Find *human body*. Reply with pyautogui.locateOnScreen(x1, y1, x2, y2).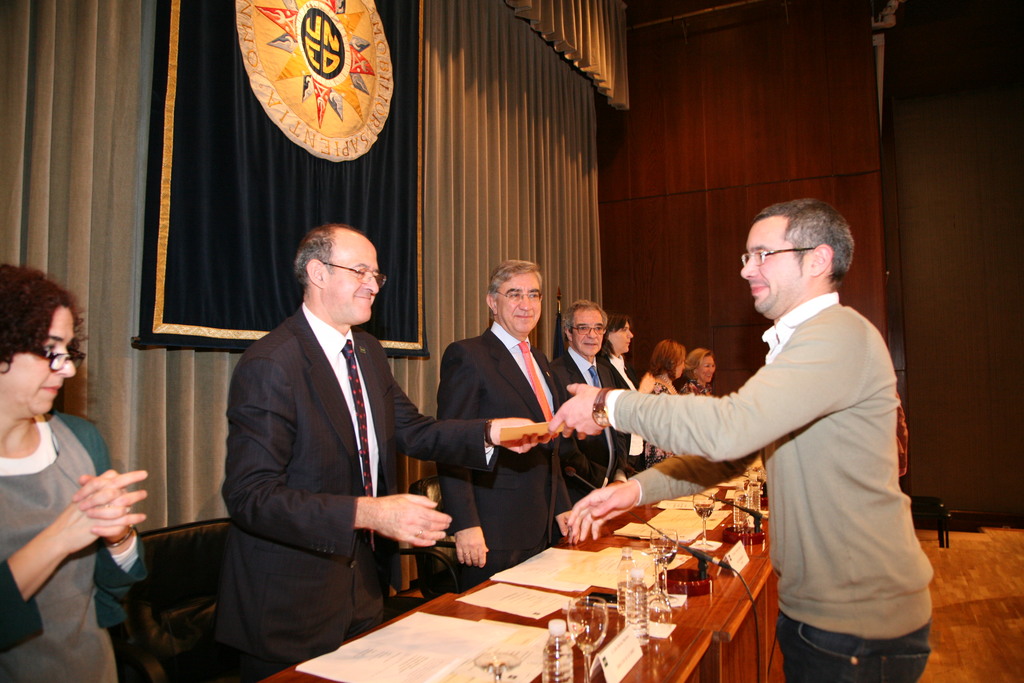
pyautogui.locateOnScreen(674, 378, 719, 401).
